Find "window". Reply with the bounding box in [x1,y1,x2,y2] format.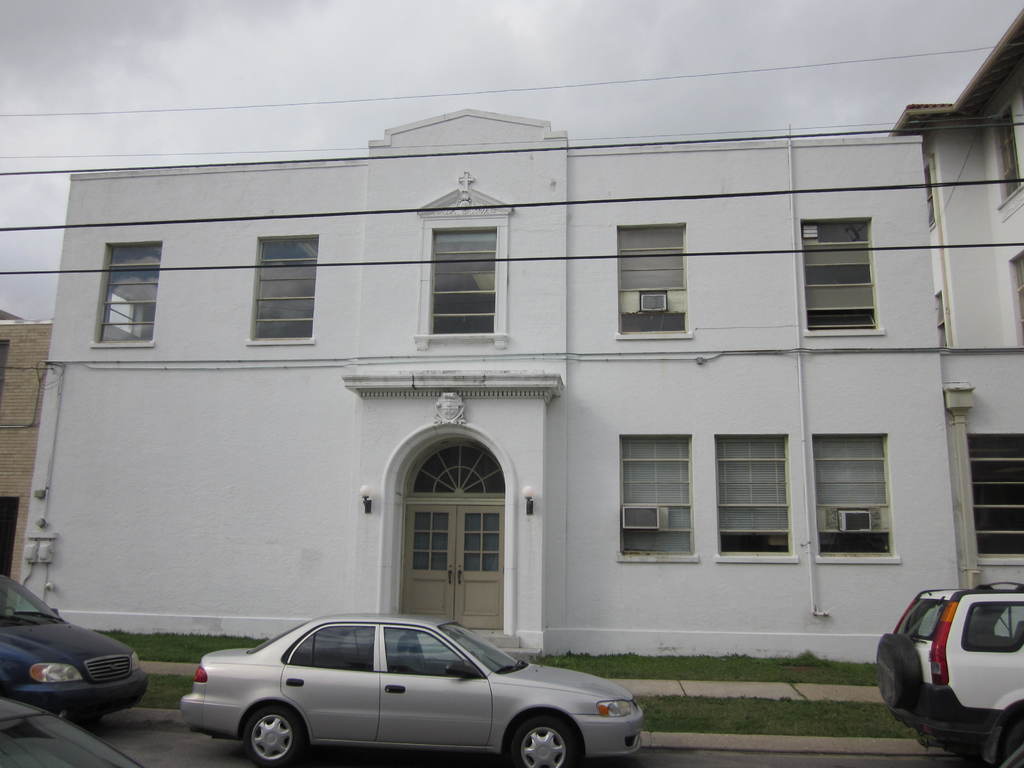
[917,161,940,232].
